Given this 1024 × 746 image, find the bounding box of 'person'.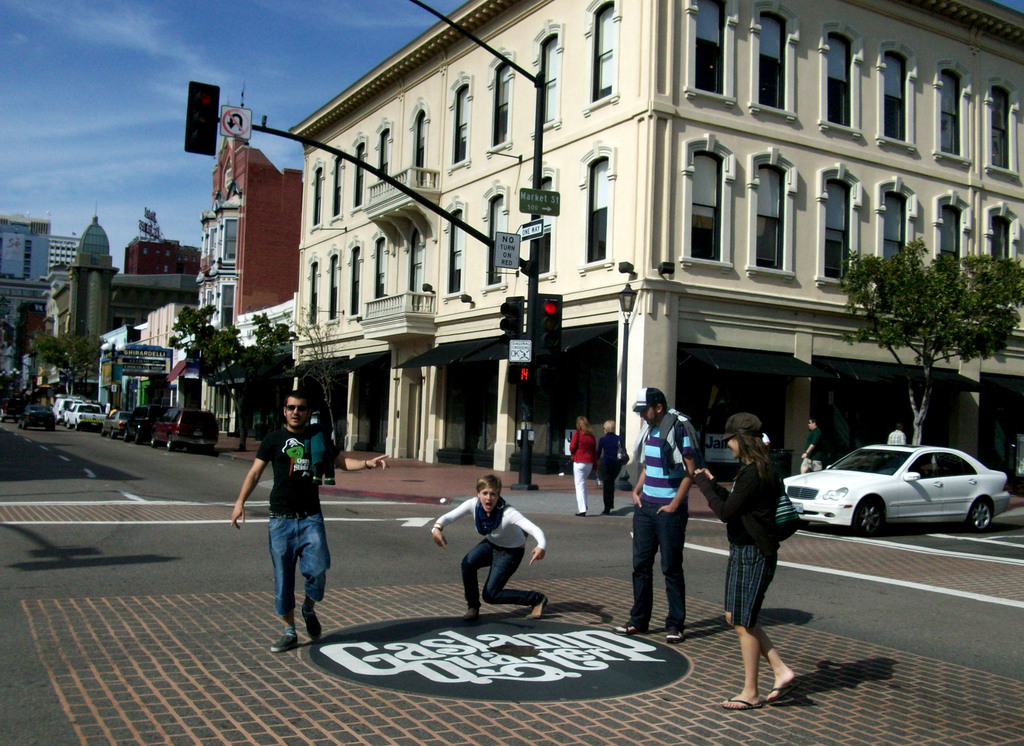
BBox(434, 475, 553, 620).
